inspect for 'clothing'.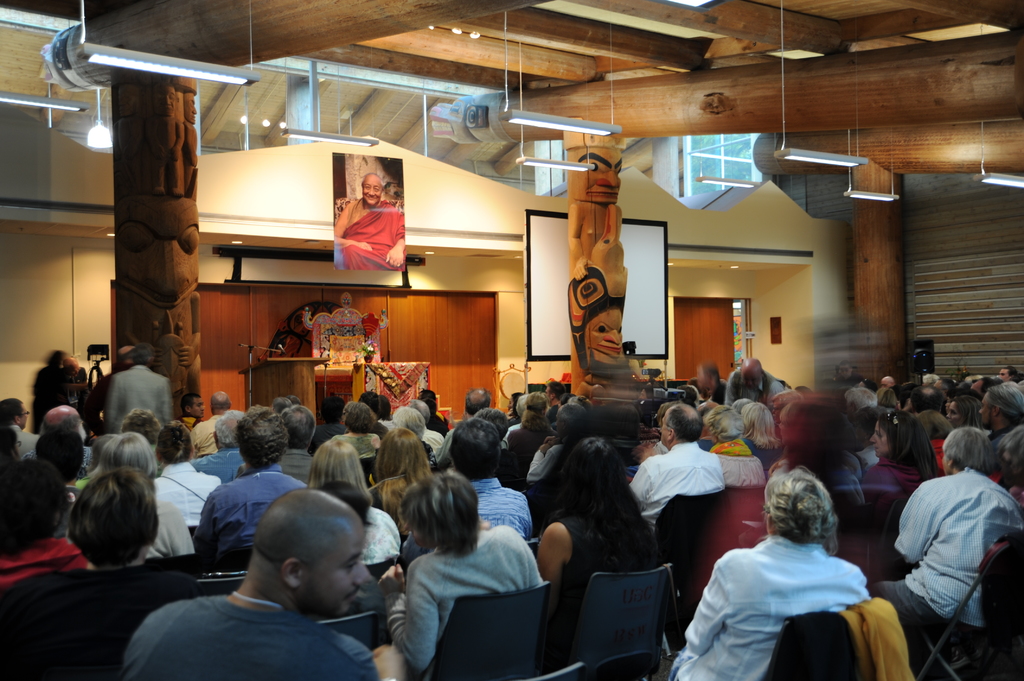
Inspection: 209:472:295:550.
